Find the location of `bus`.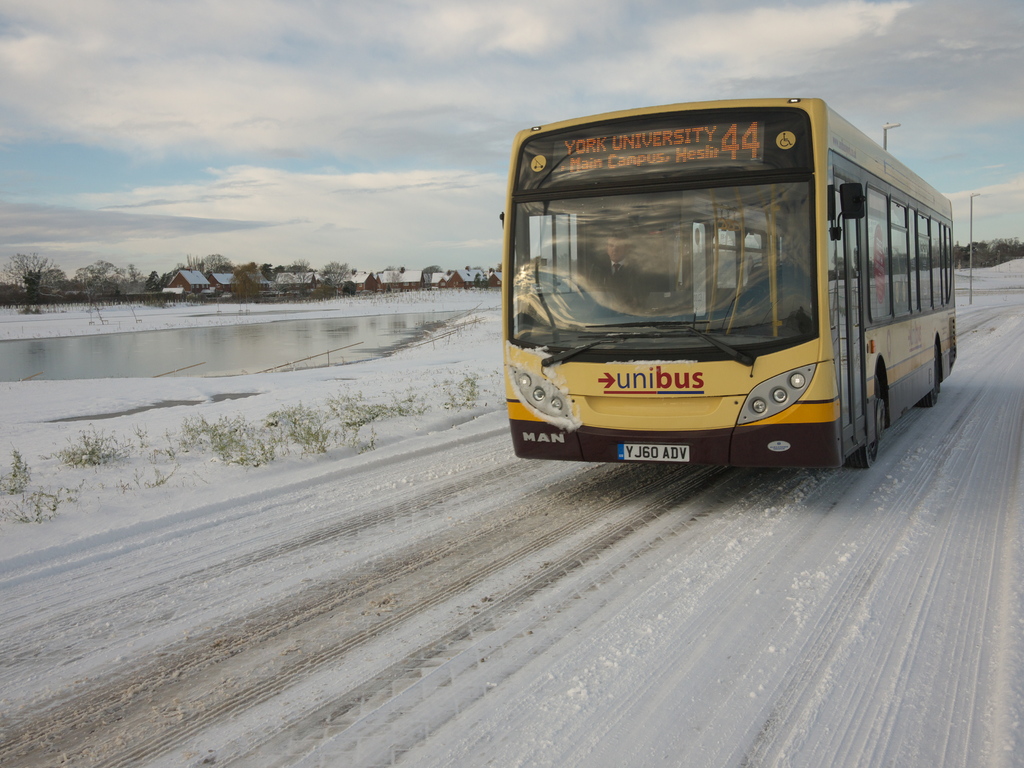
Location: [x1=493, y1=97, x2=956, y2=466].
